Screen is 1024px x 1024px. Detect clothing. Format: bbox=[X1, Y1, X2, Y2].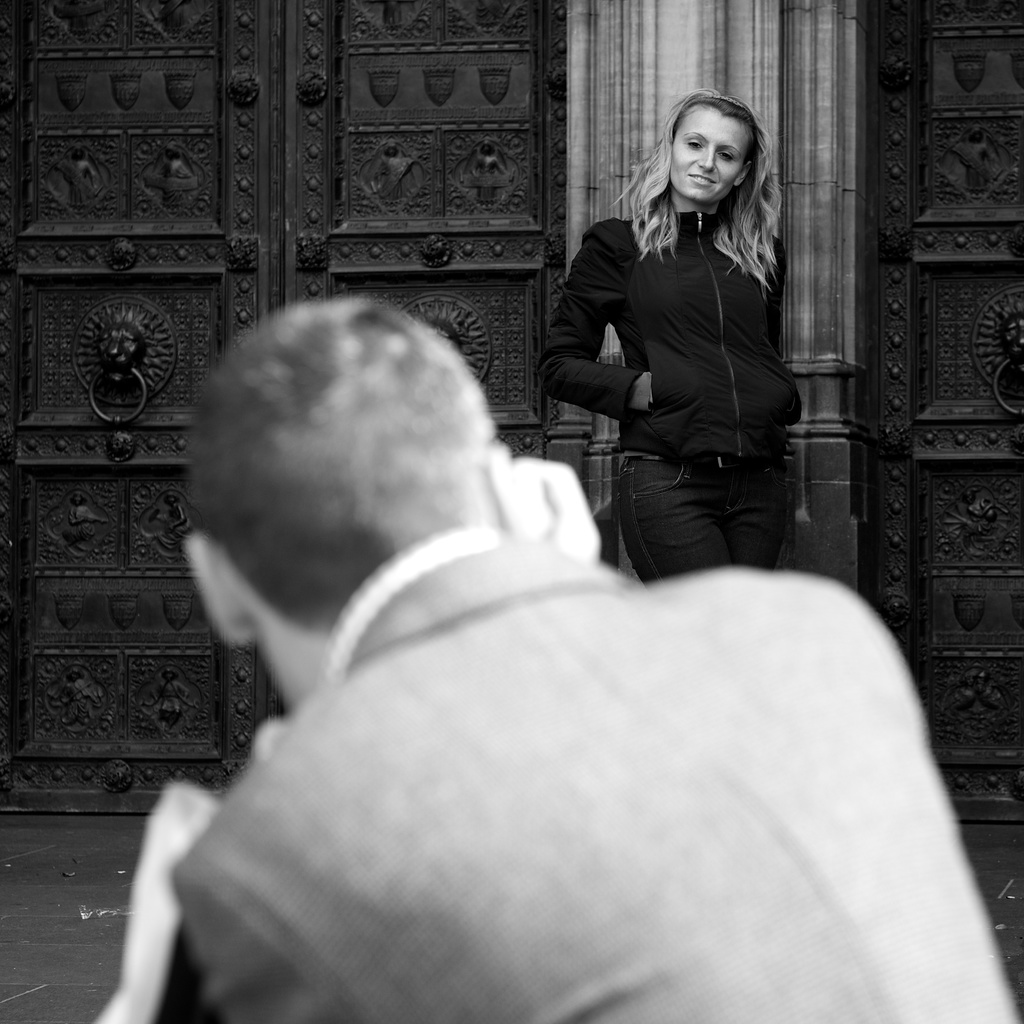
bbox=[541, 204, 804, 589].
